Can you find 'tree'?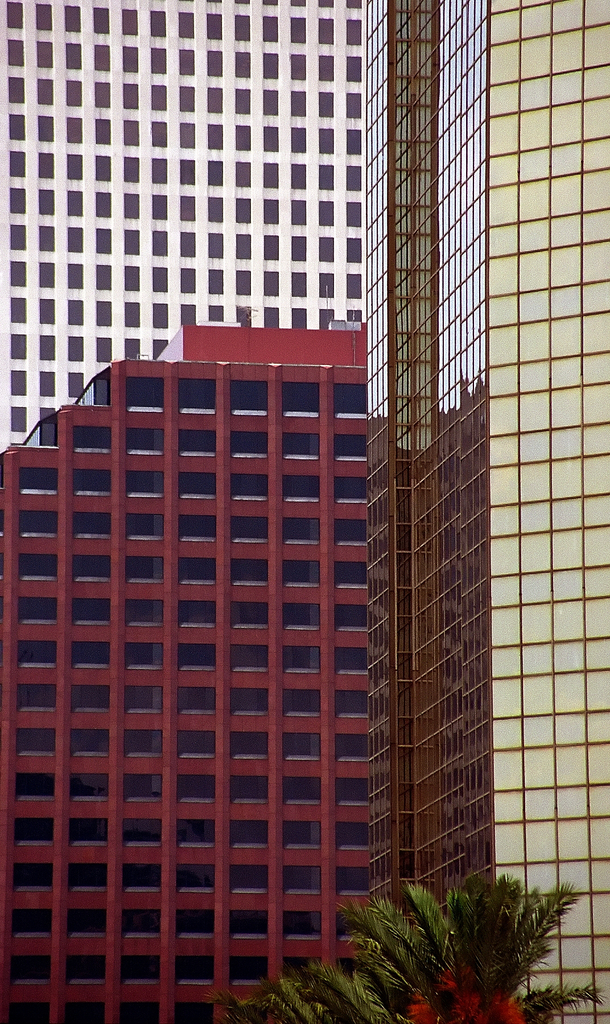
Yes, bounding box: box=[306, 857, 591, 1004].
